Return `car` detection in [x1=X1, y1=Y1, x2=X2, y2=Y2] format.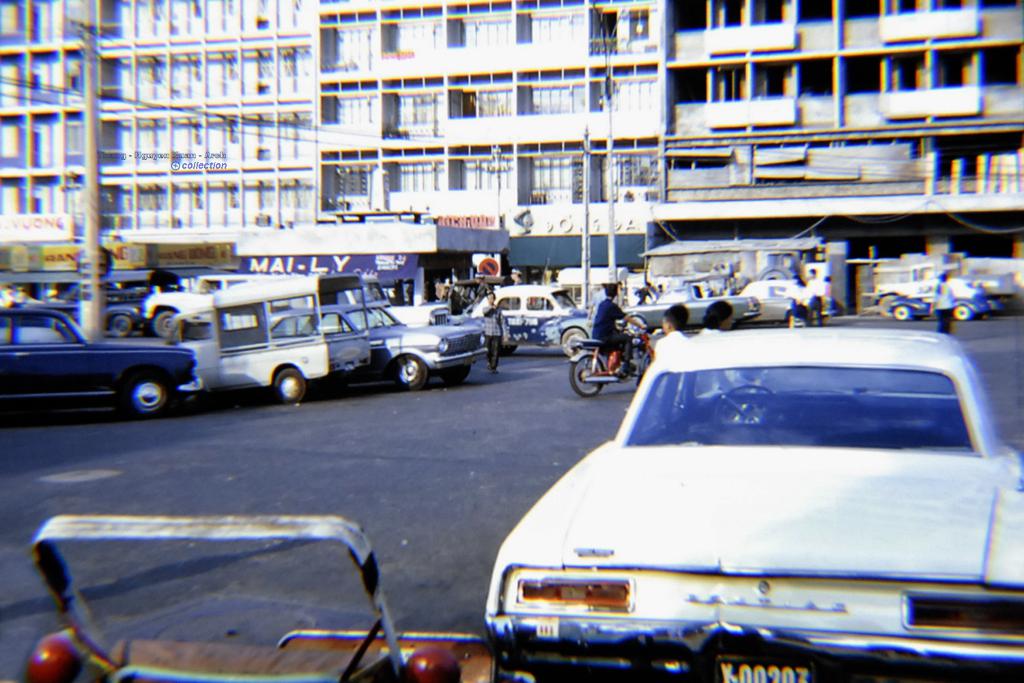
[x1=483, y1=326, x2=1023, y2=682].
